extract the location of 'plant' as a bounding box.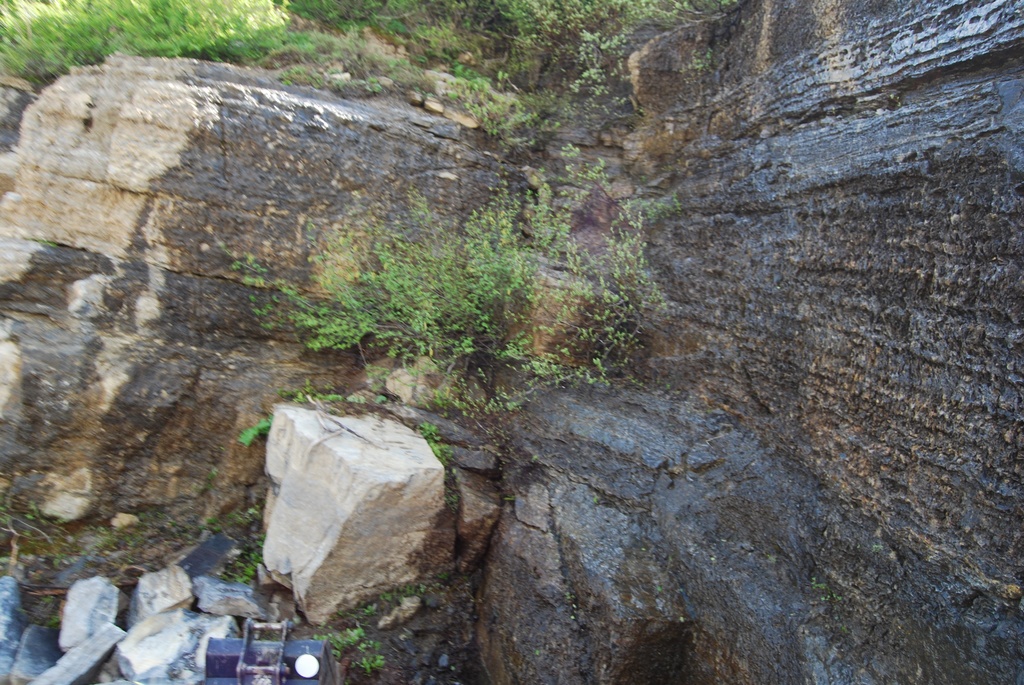
bbox(318, 623, 361, 645).
